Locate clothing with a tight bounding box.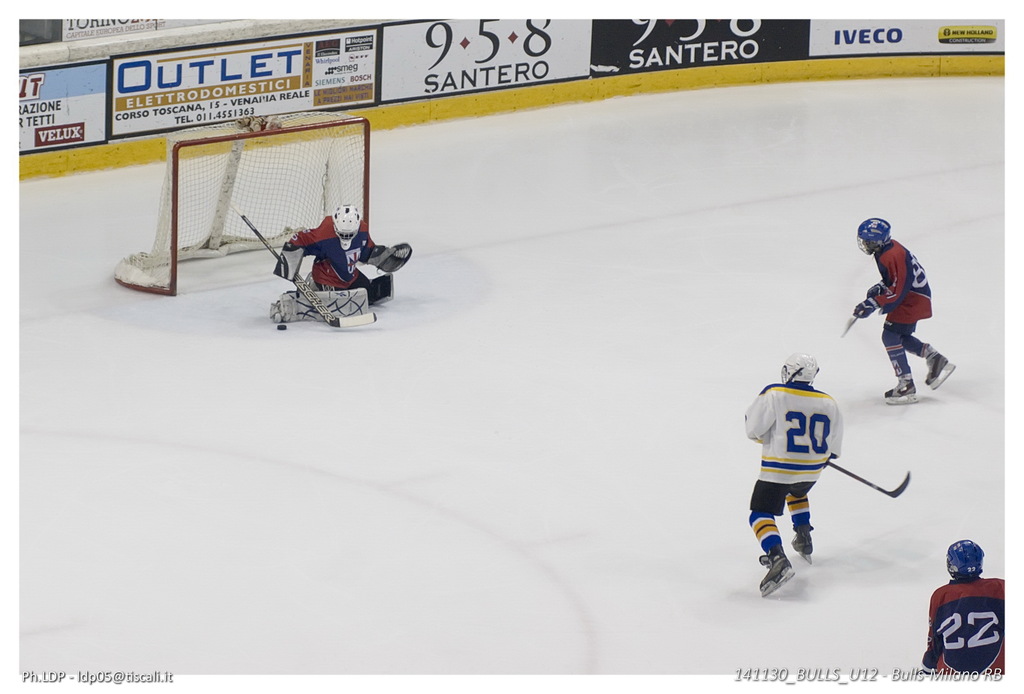
746, 379, 844, 559.
